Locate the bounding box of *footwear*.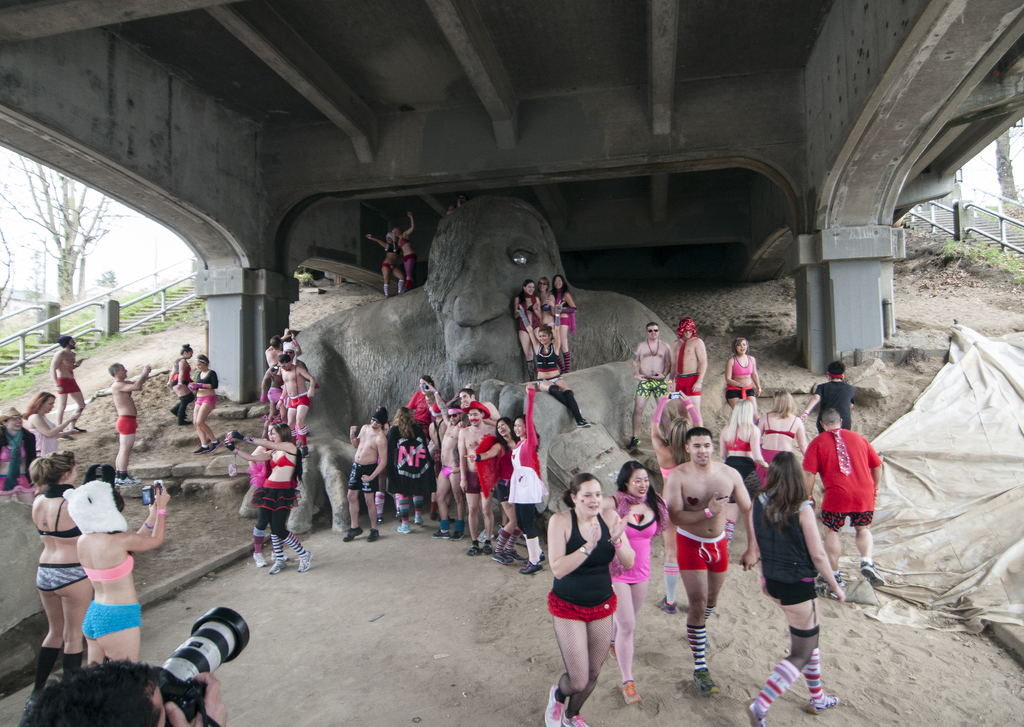
Bounding box: box=[414, 514, 424, 525].
